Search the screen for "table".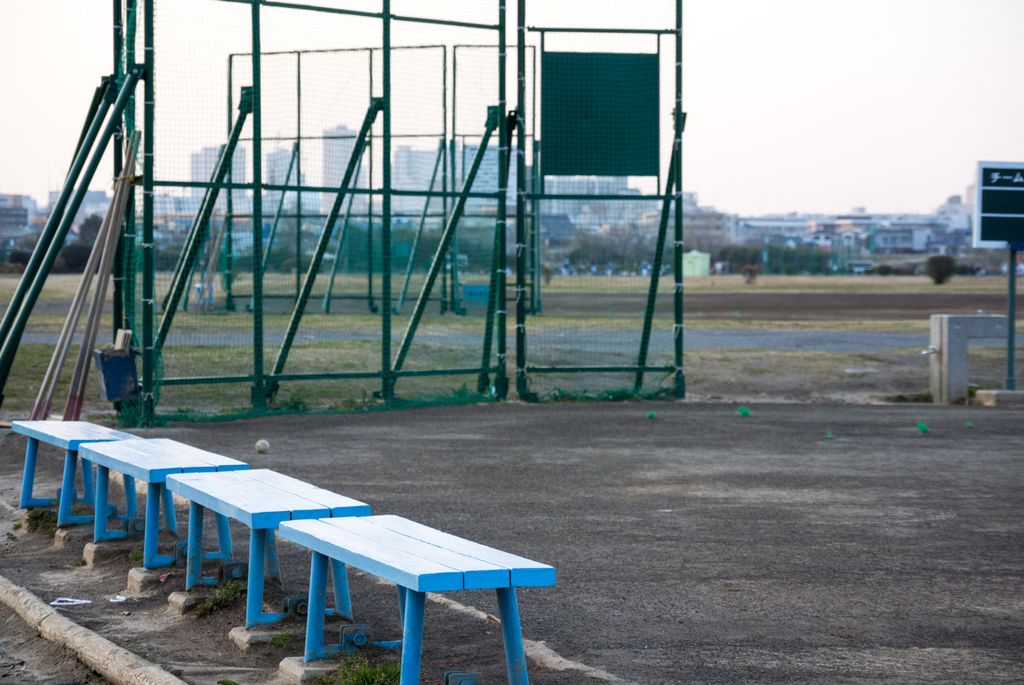
Found at 166, 469, 371, 624.
